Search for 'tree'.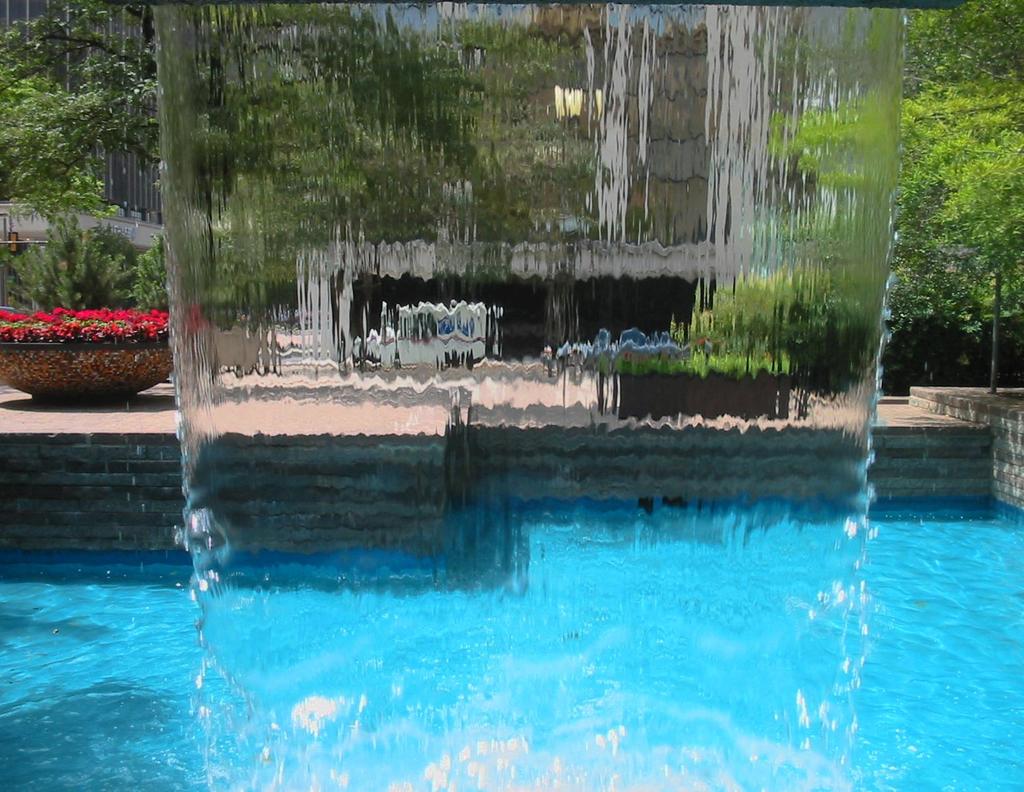
Found at [left=896, top=2, right=1023, bottom=75].
